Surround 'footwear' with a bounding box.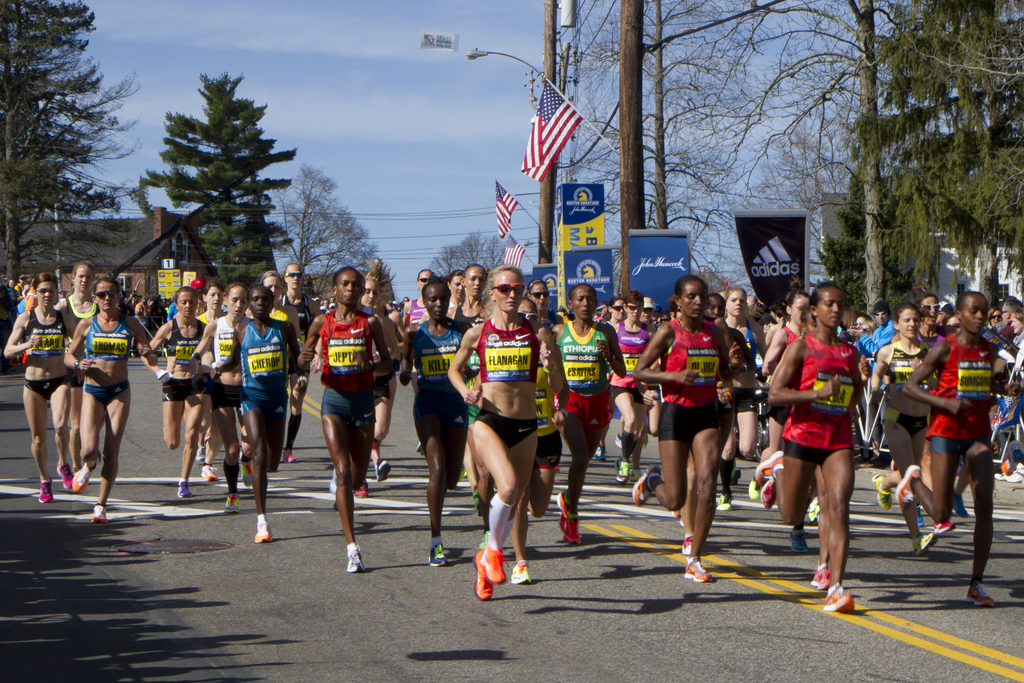
<region>477, 530, 491, 547</region>.
